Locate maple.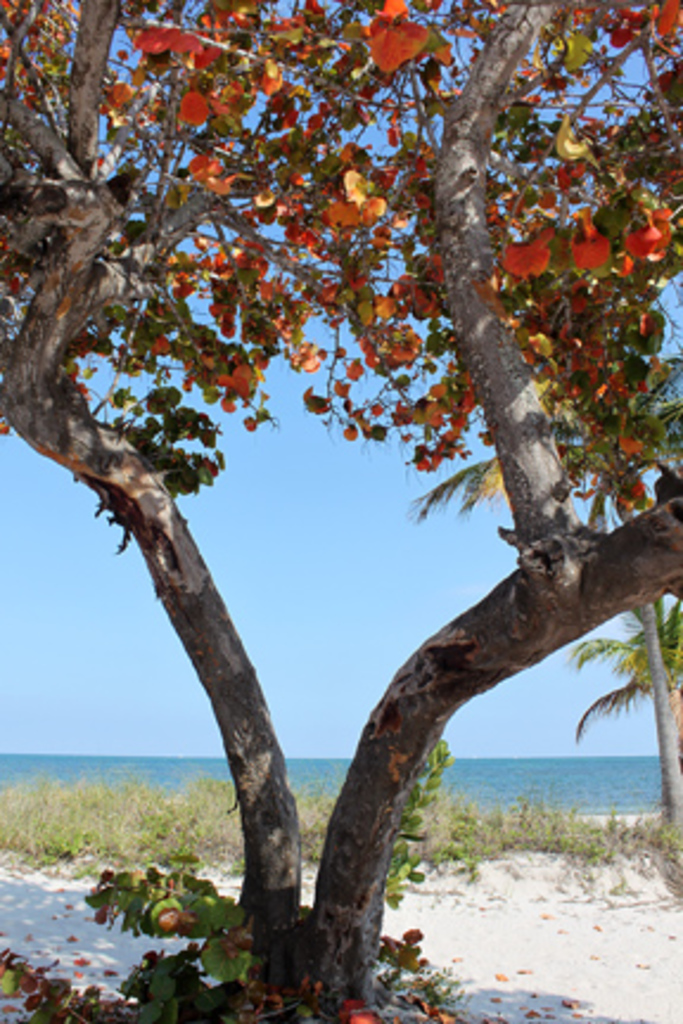
Bounding box: {"x1": 0, "y1": 0, "x2": 681, "y2": 1022}.
